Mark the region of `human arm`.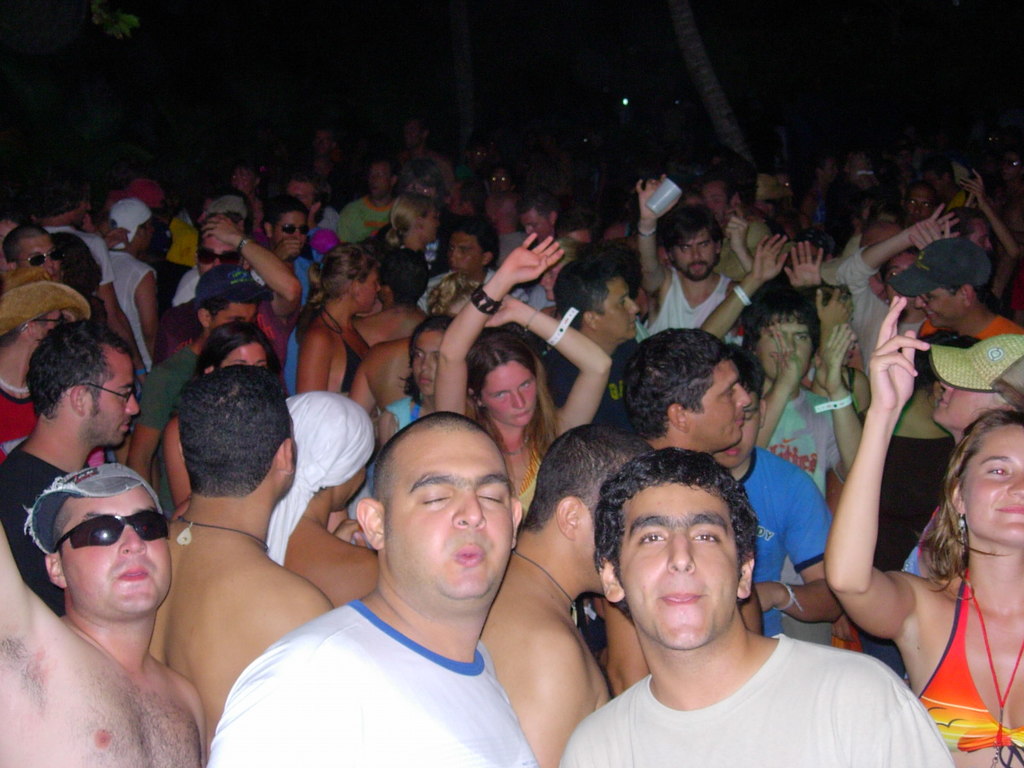
Region: <box>844,204,954,289</box>.
